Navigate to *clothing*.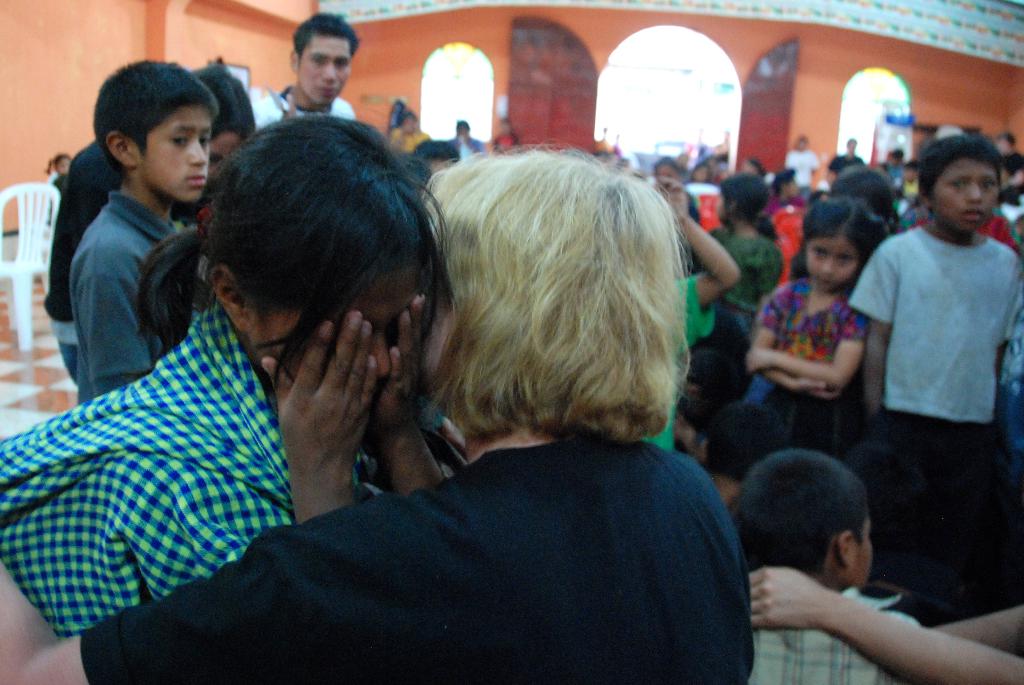
Navigation target: l=710, t=232, r=796, b=334.
